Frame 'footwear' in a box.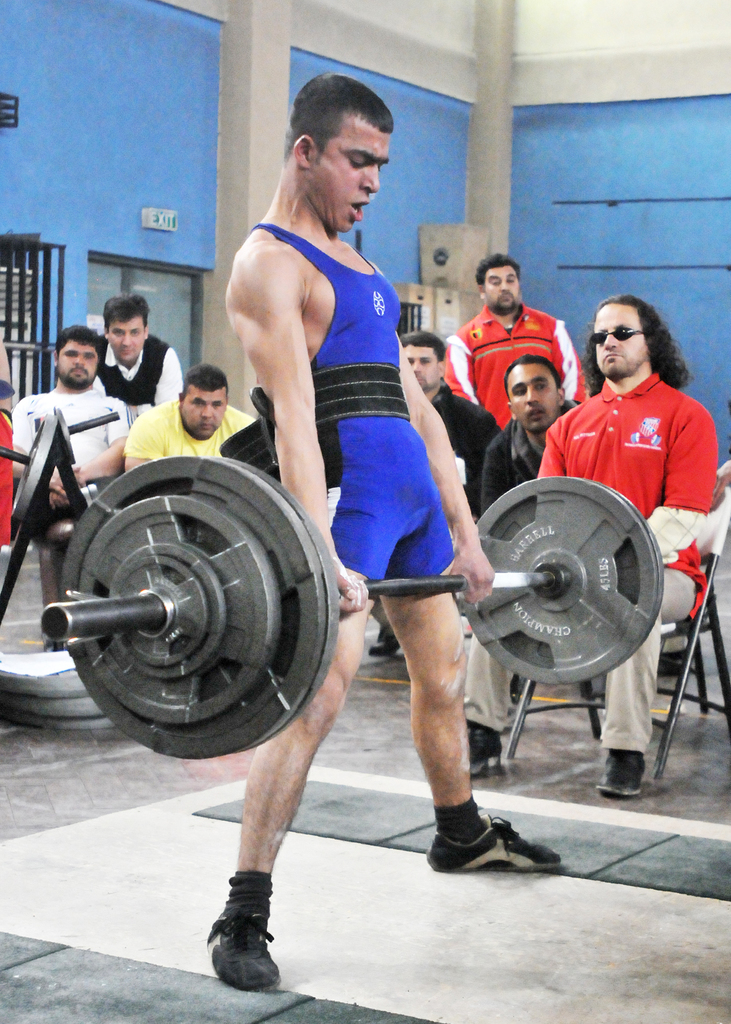
[469, 725, 507, 781].
